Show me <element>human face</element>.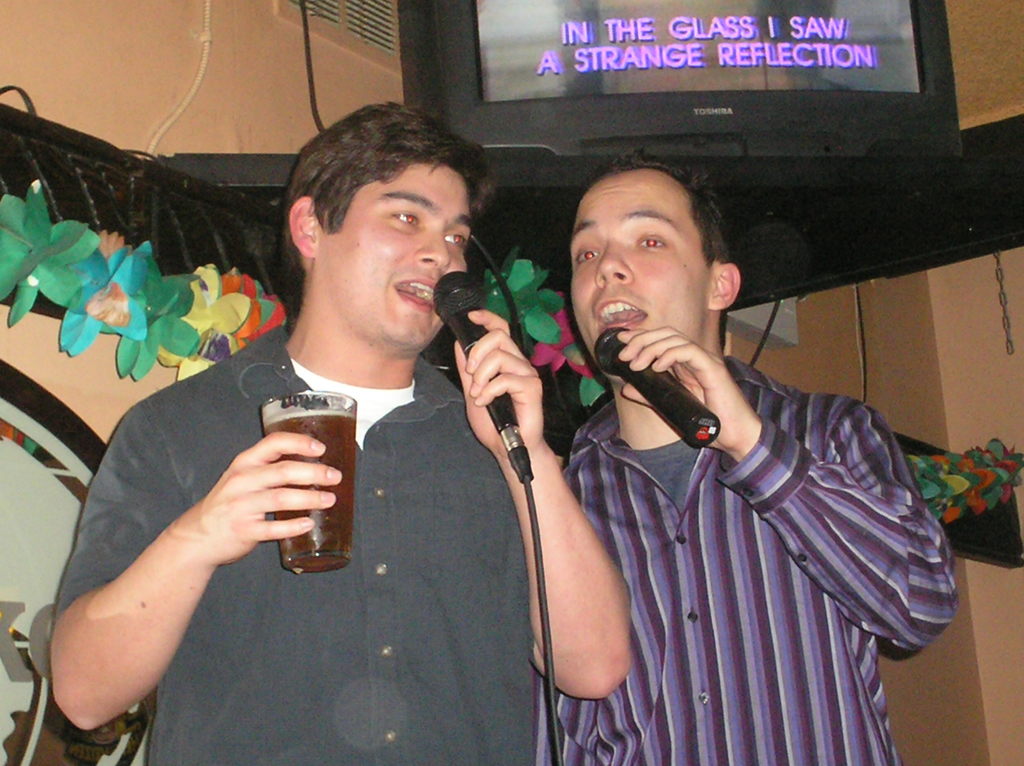
<element>human face</element> is here: [left=320, top=164, right=473, bottom=346].
